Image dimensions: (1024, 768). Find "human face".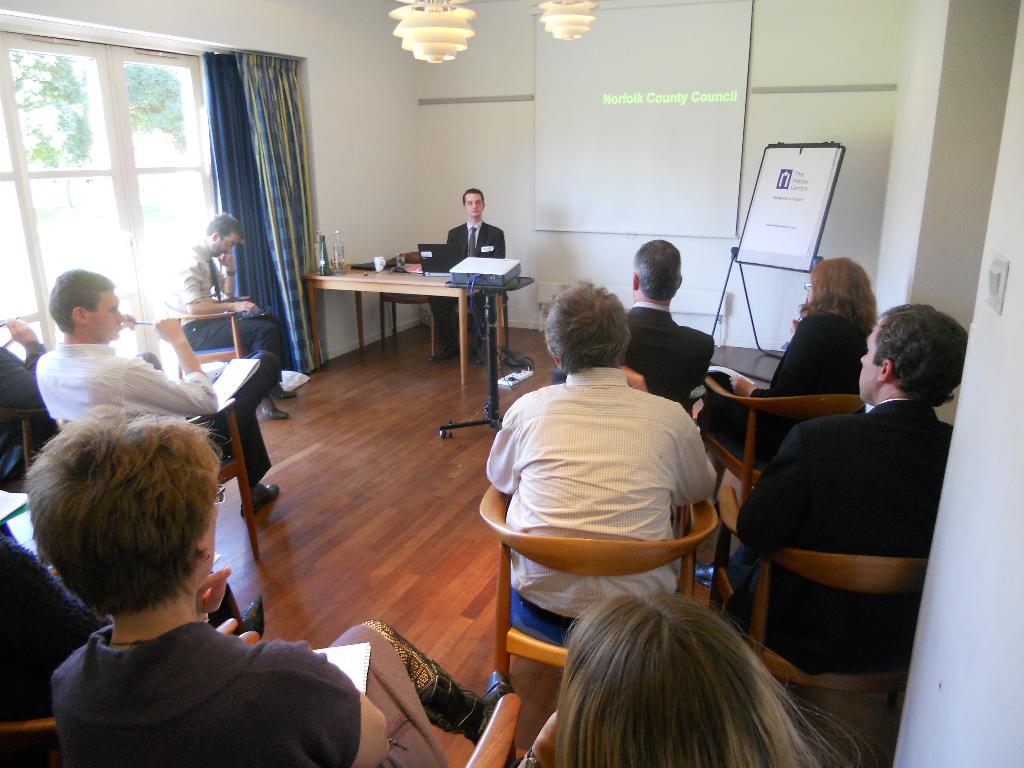
crop(467, 191, 479, 216).
